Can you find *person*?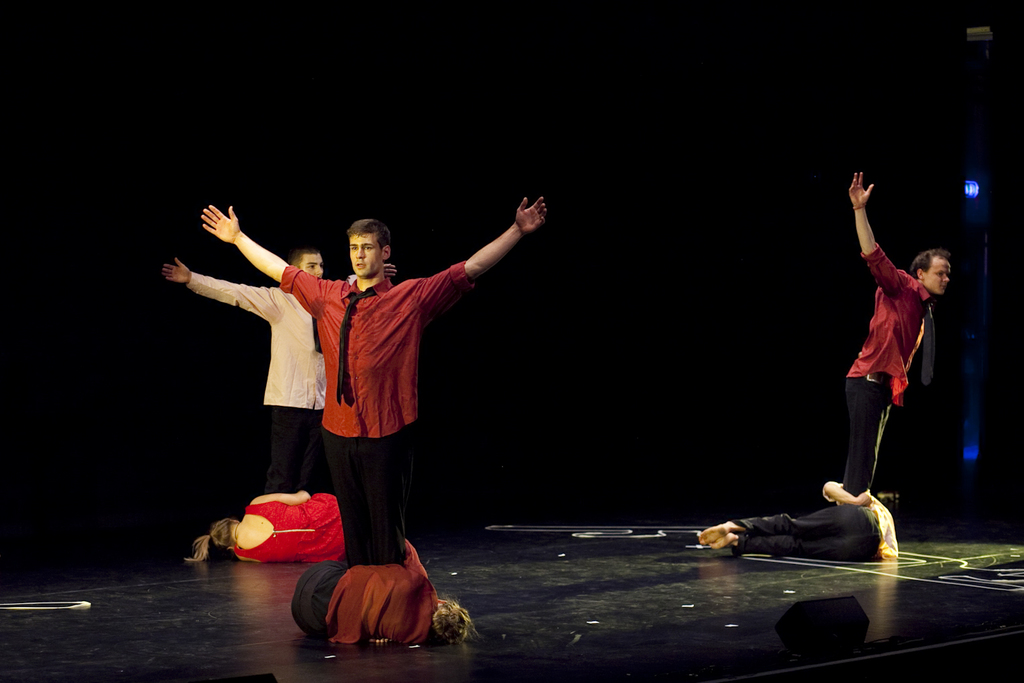
Yes, bounding box: box=[817, 170, 956, 501].
